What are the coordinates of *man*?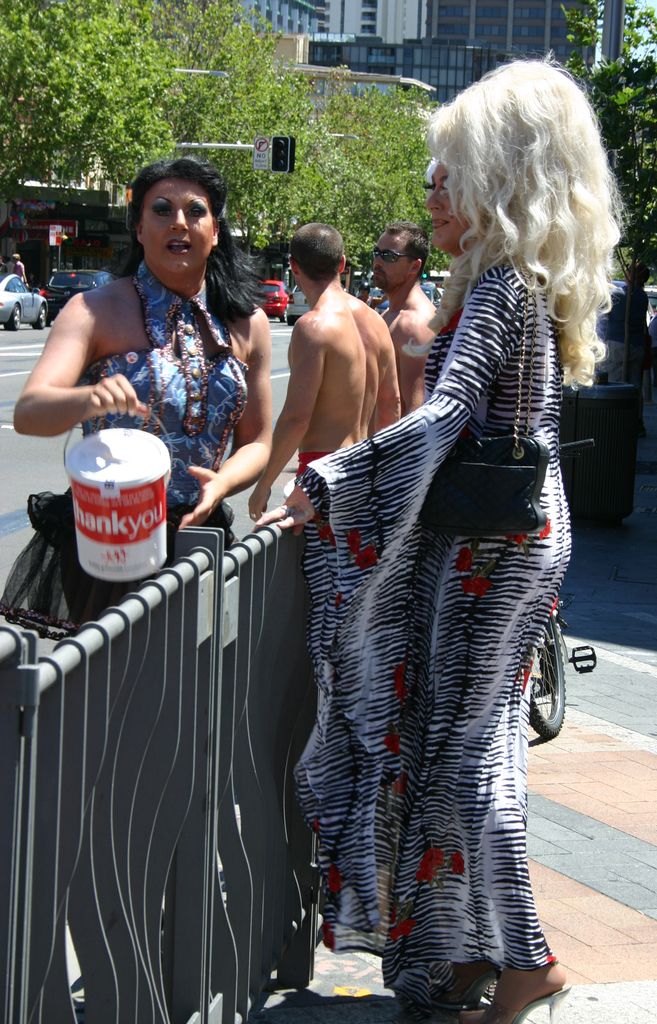
[x1=368, y1=219, x2=440, y2=415].
